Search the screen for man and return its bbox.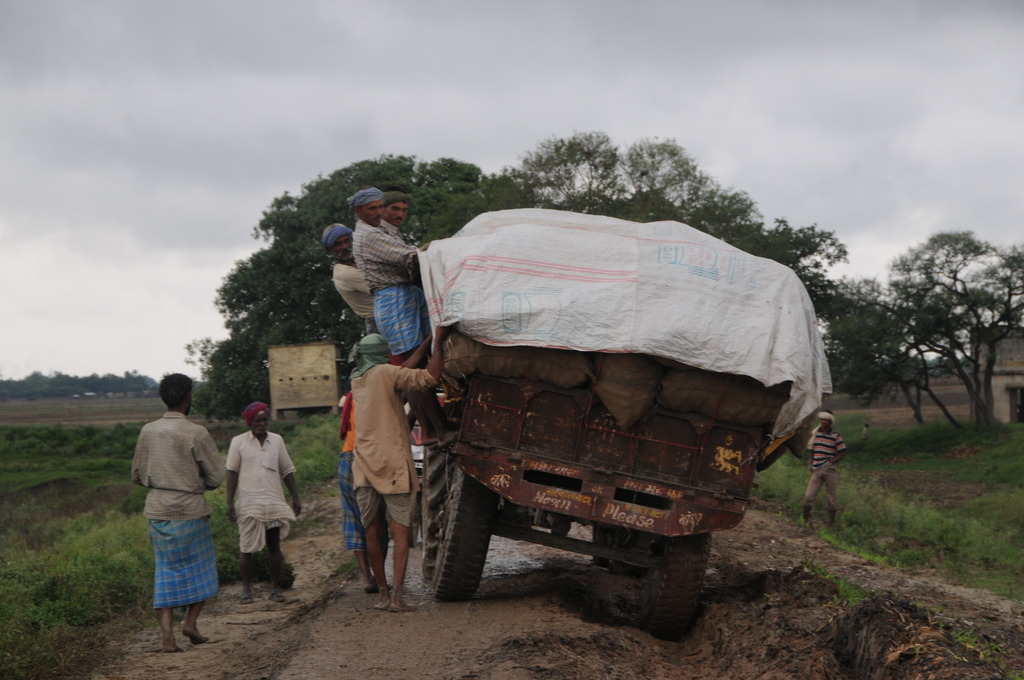
Found: 332 382 396 597.
